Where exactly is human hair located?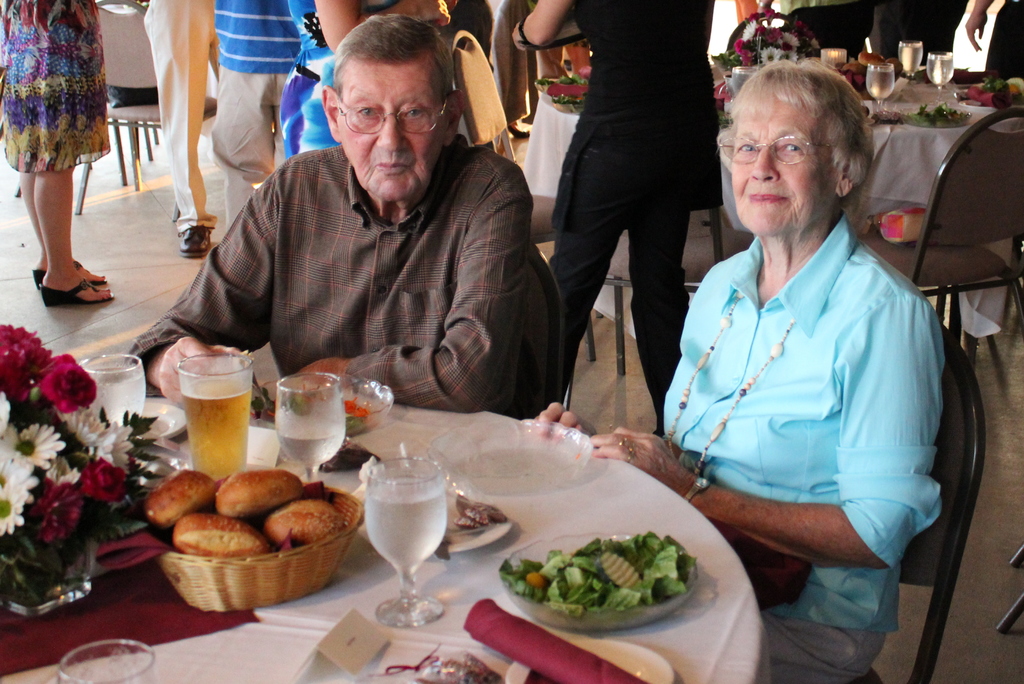
Its bounding box is BBox(731, 43, 870, 207).
